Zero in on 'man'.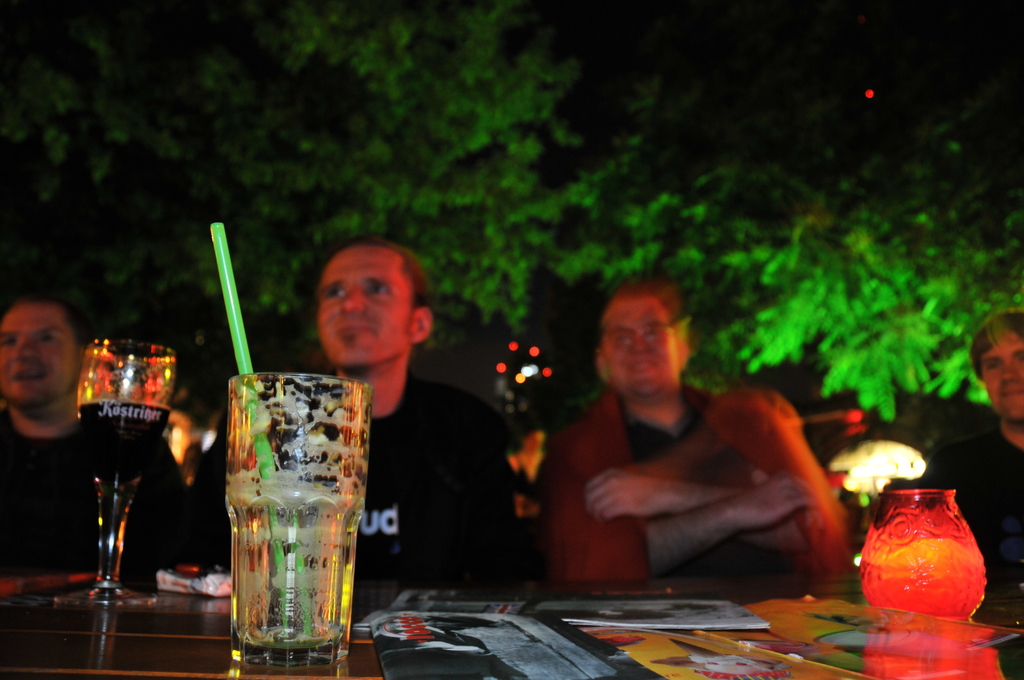
Zeroed in: pyautogui.locateOnScreen(221, 241, 493, 597).
